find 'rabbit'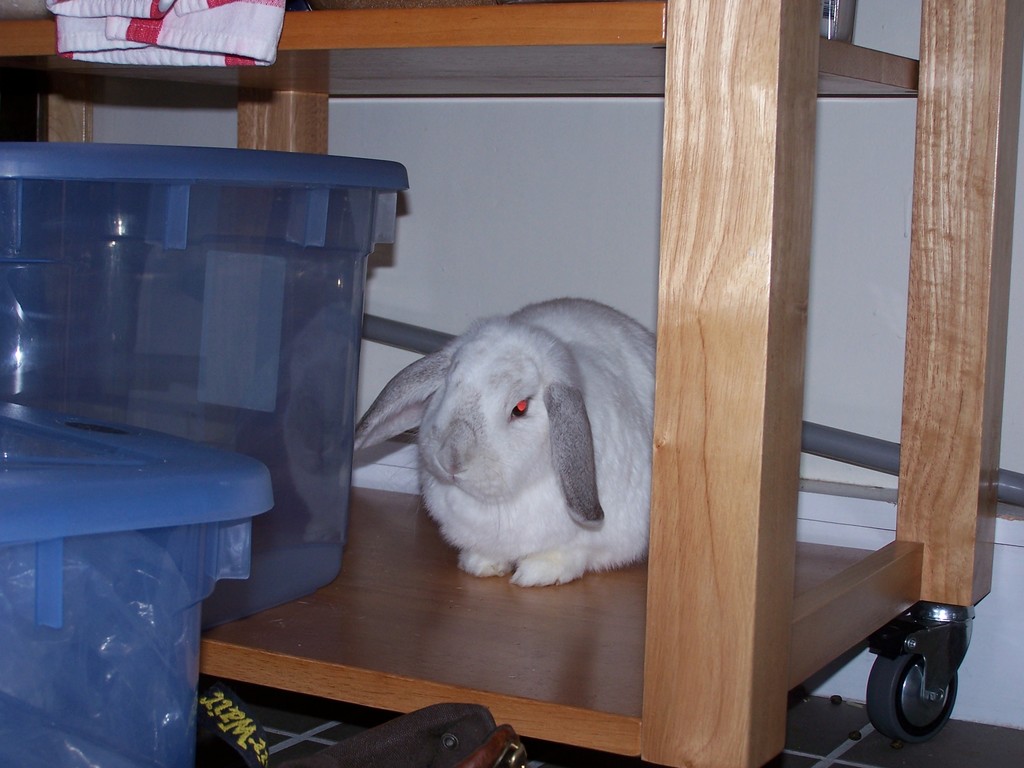
locate(350, 296, 658, 589)
